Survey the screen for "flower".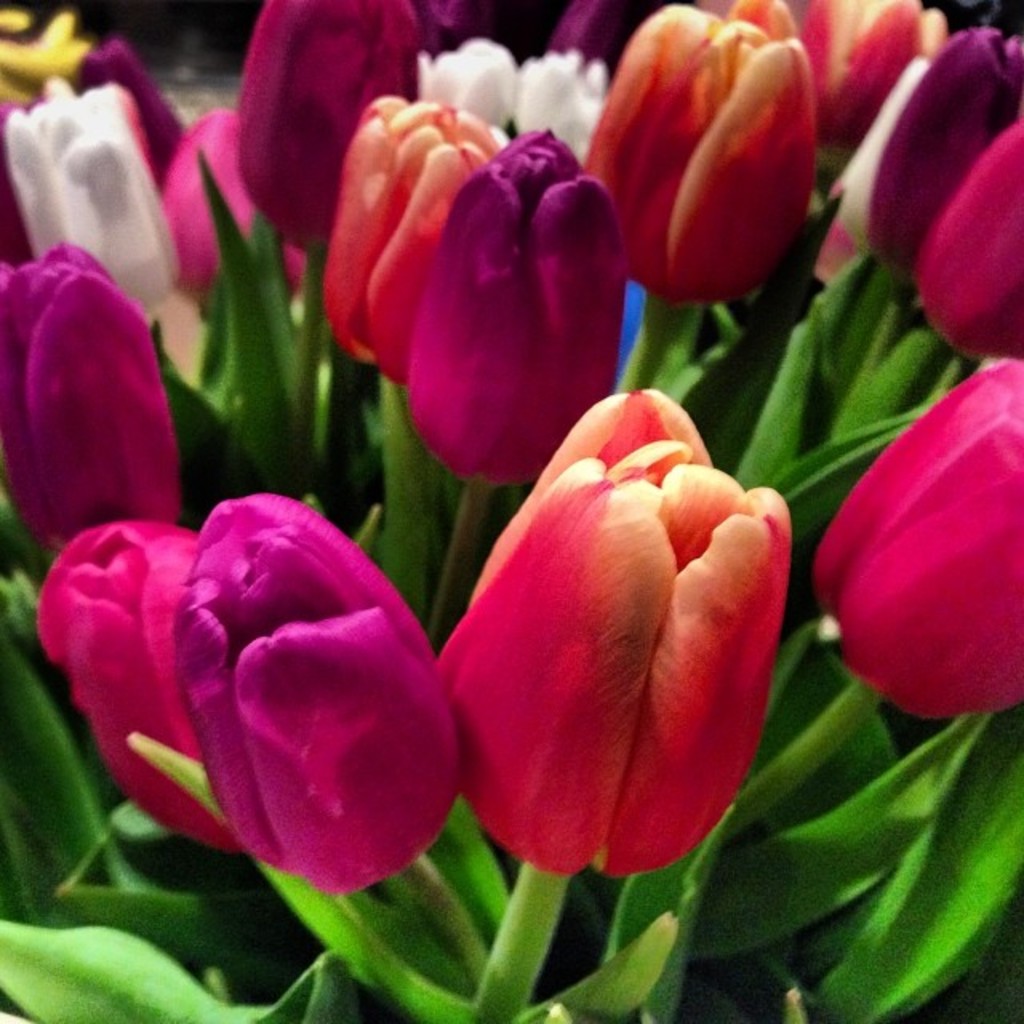
Survey found: <bbox>912, 115, 1022, 346</bbox>.
